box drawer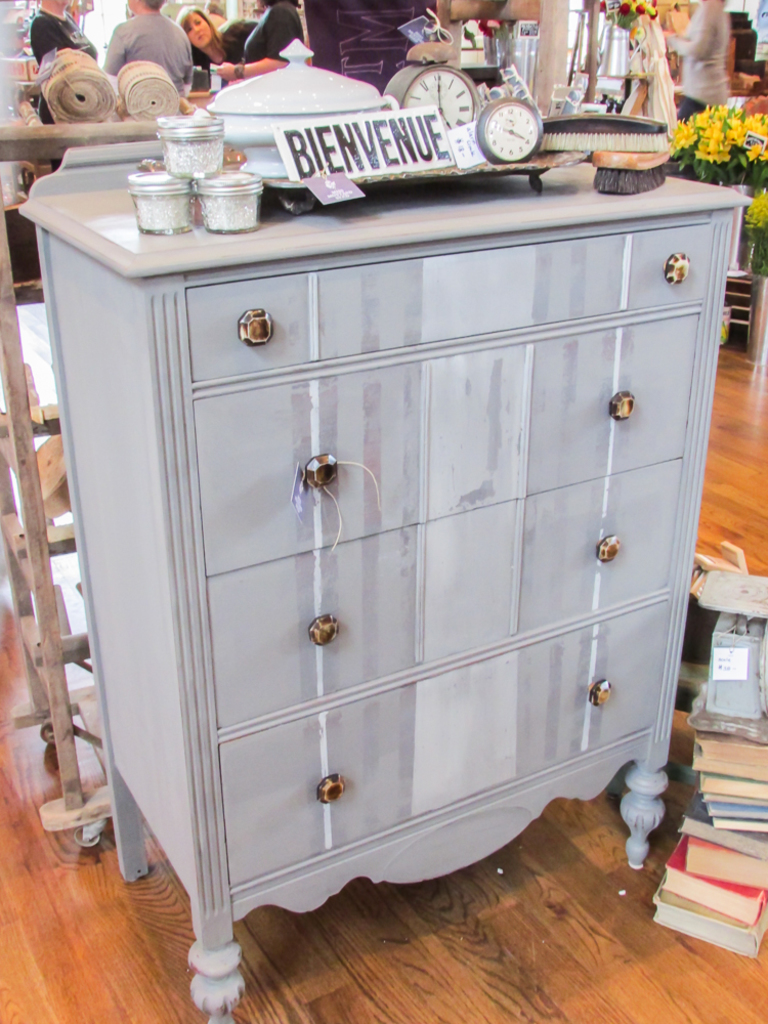
[left=202, top=523, right=424, bottom=729]
